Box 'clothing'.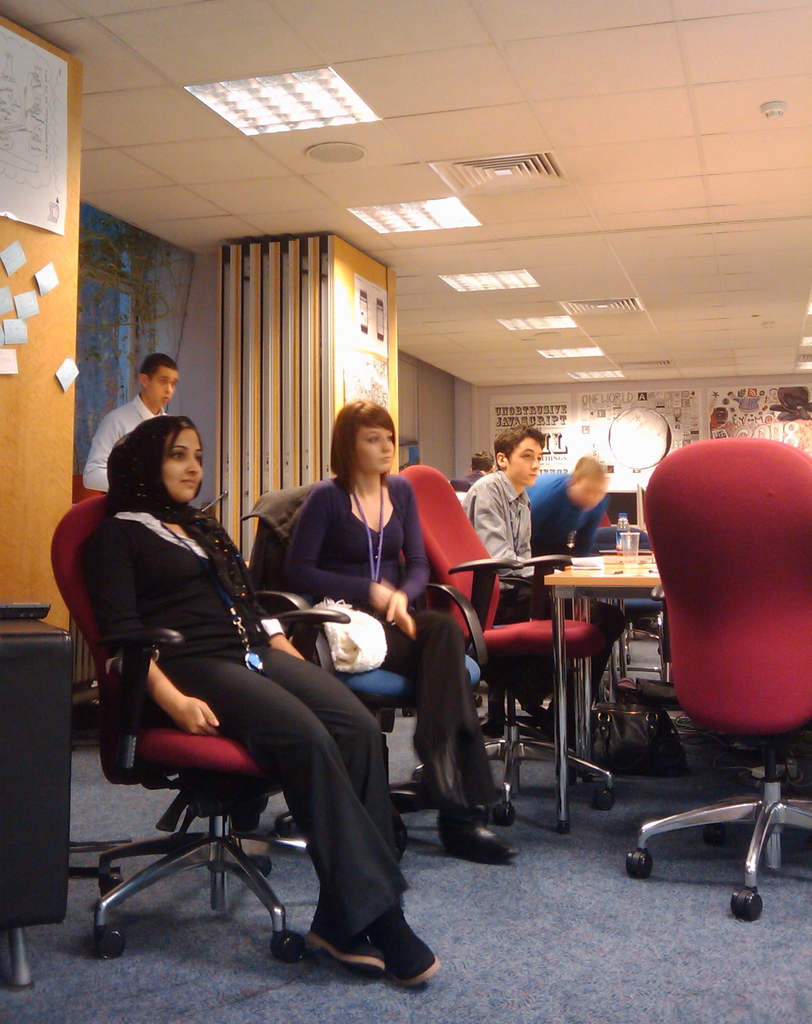
<box>285,484,512,832</box>.
